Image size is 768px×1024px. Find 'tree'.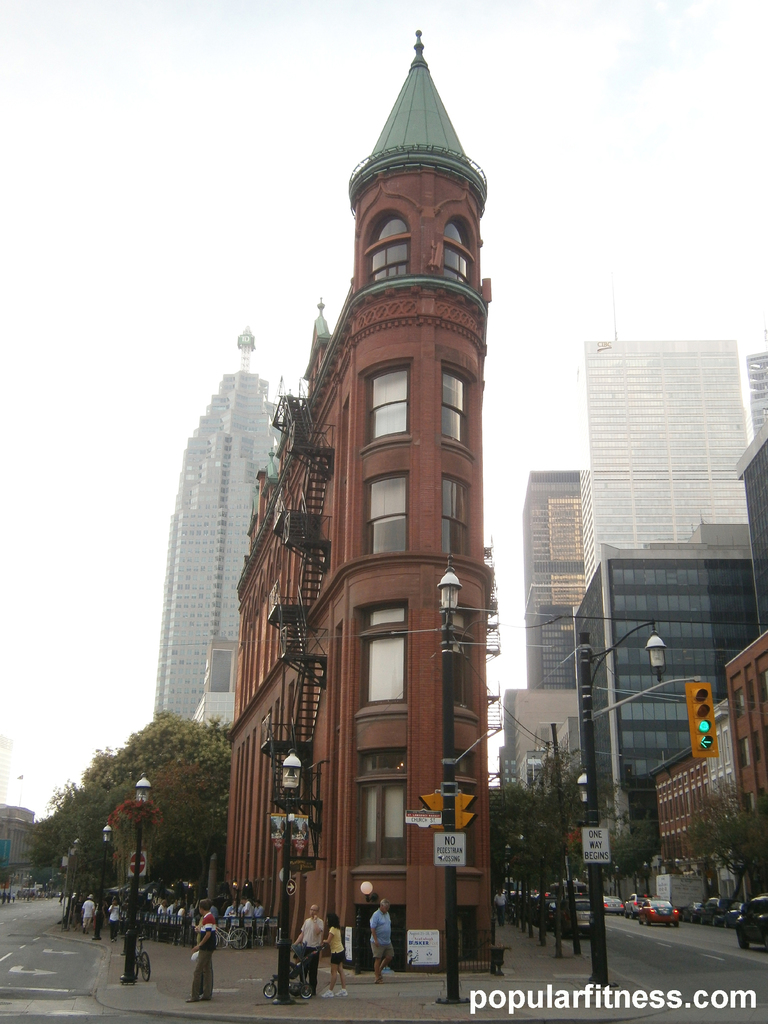
(x1=23, y1=703, x2=232, y2=909).
